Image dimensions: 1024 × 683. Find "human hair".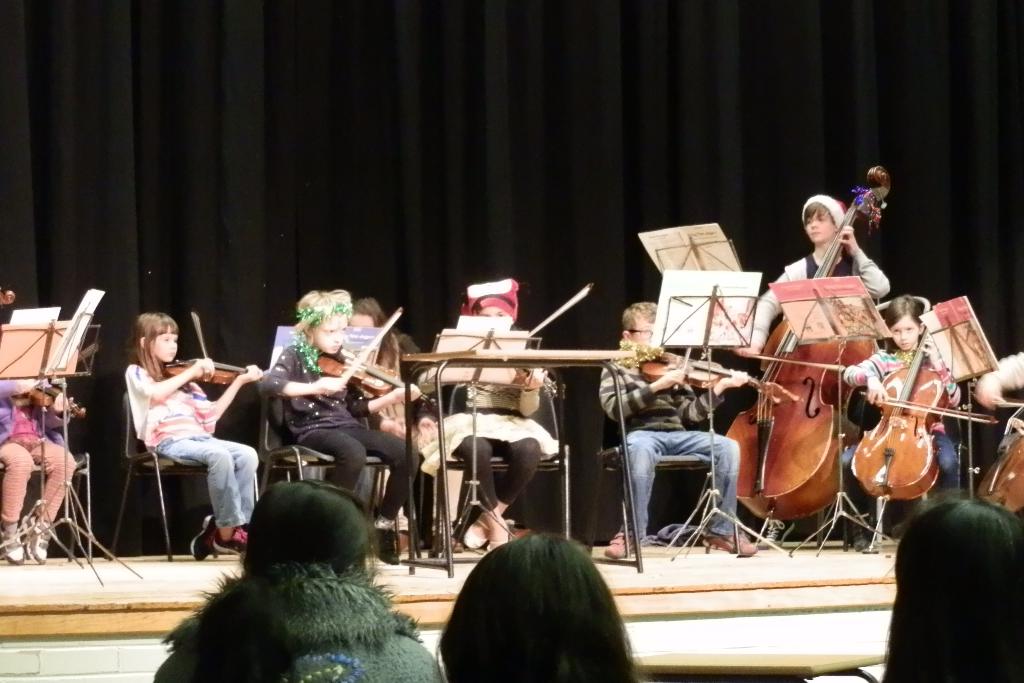
region(348, 298, 388, 343).
